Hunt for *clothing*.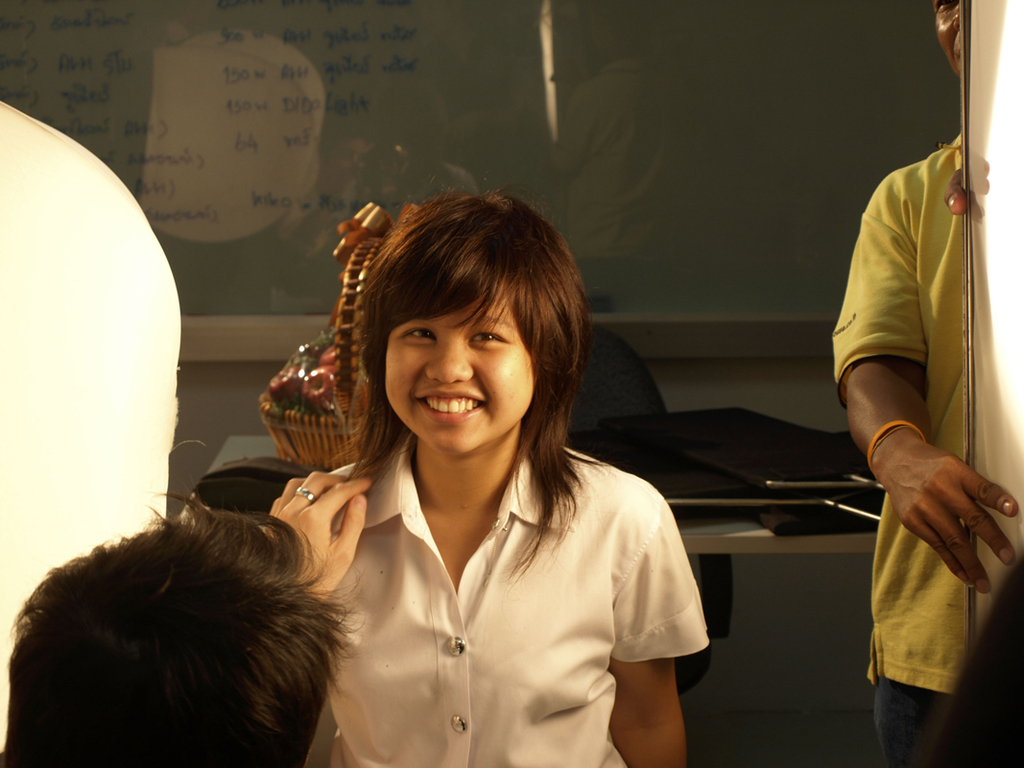
Hunted down at (x1=828, y1=128, x2=1021, y2=767).
